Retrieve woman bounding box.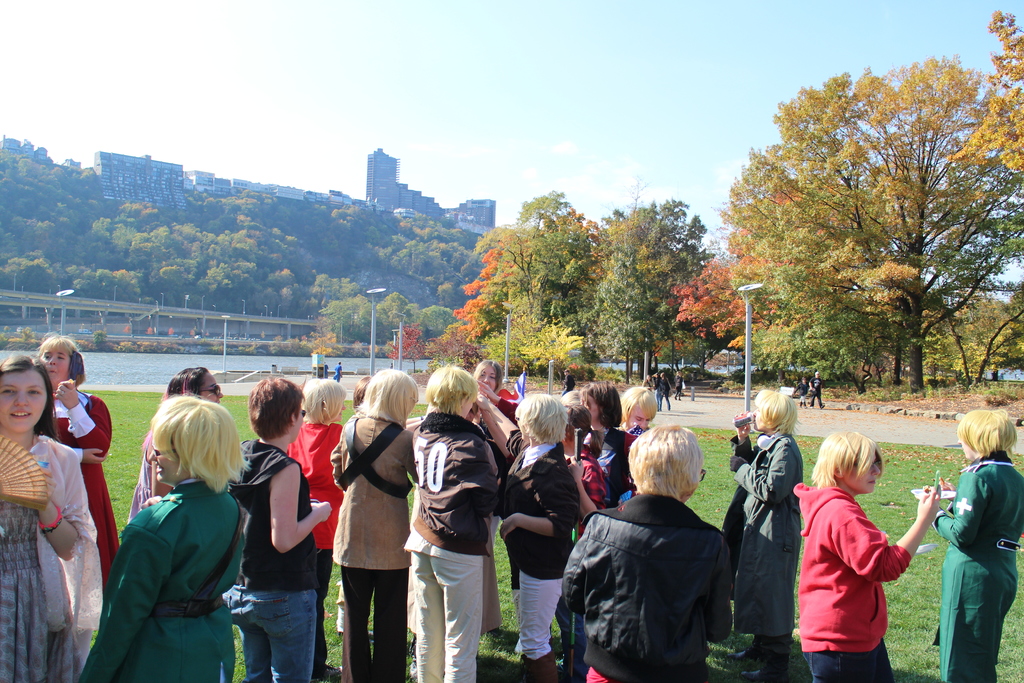
Bounding box: Rect(130, 367, 225, 521).
